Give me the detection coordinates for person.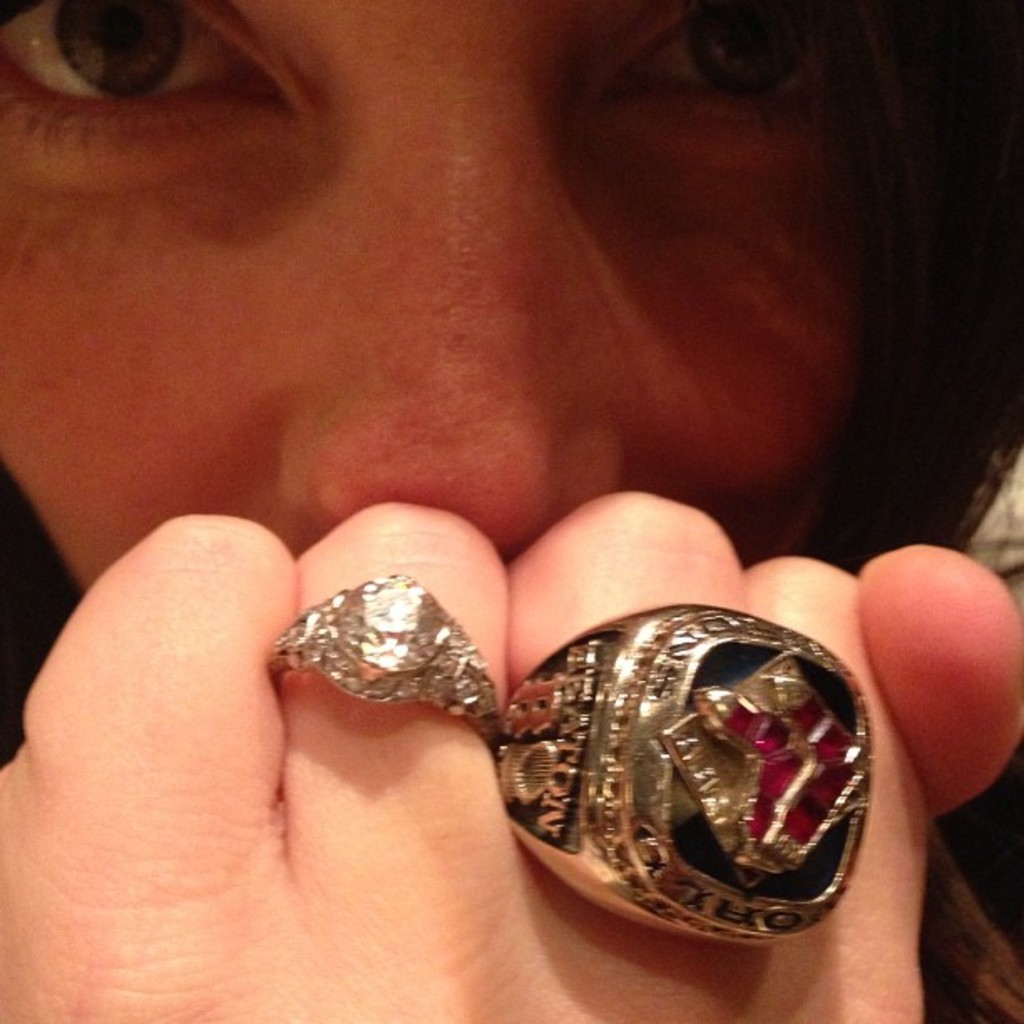
left=0, top=2, right=1022, bottom=1022.
